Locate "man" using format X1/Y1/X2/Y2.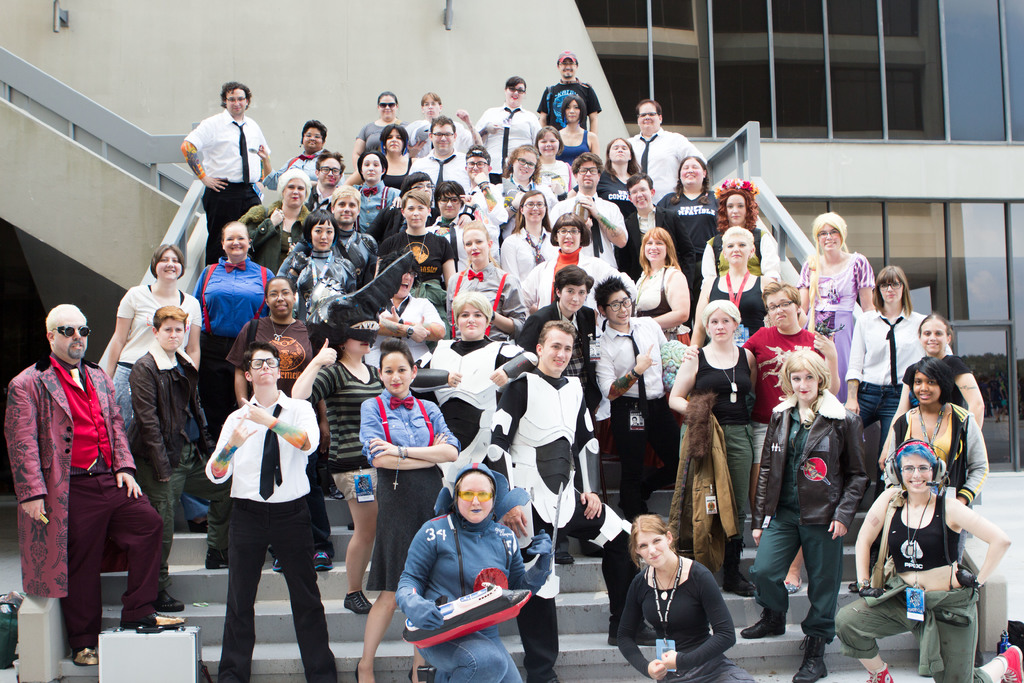
614/171/698/338.
